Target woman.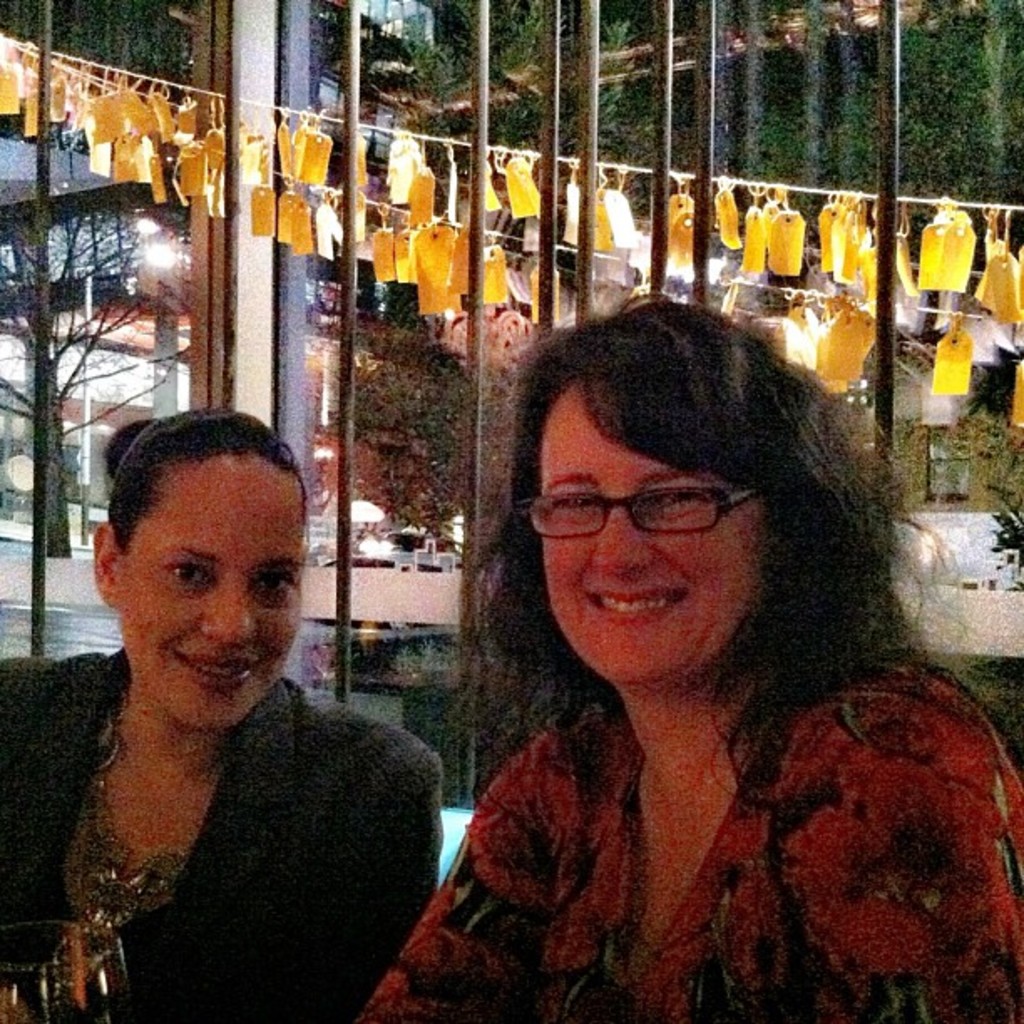
Target region: [0, 410, 442, 1022].
